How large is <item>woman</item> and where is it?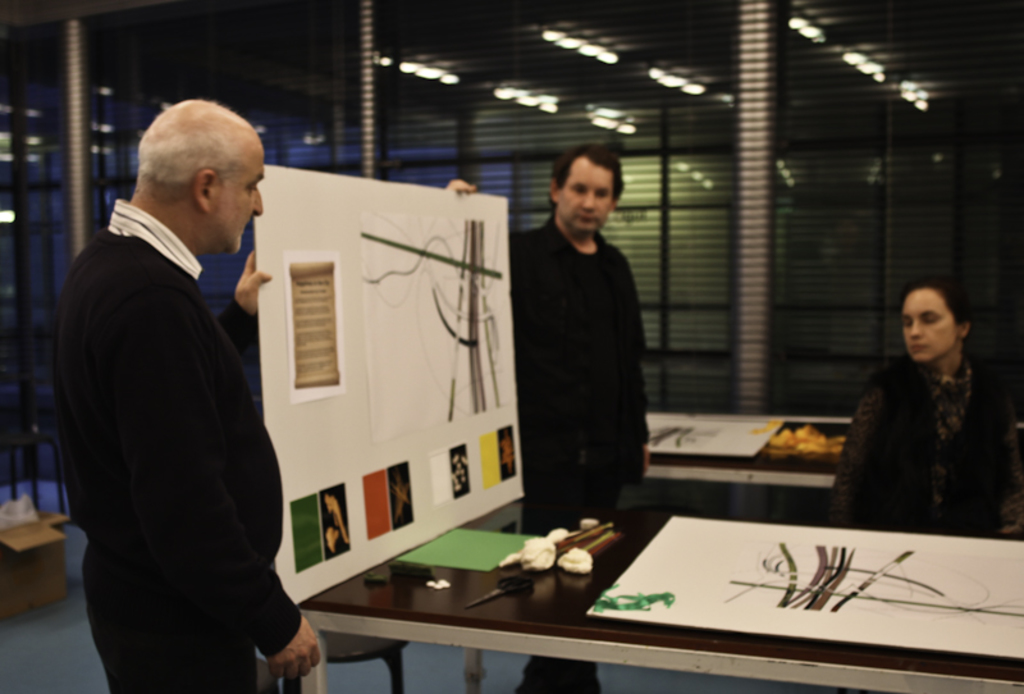
Bounding box: <box>836,265,1000,552</box>.
